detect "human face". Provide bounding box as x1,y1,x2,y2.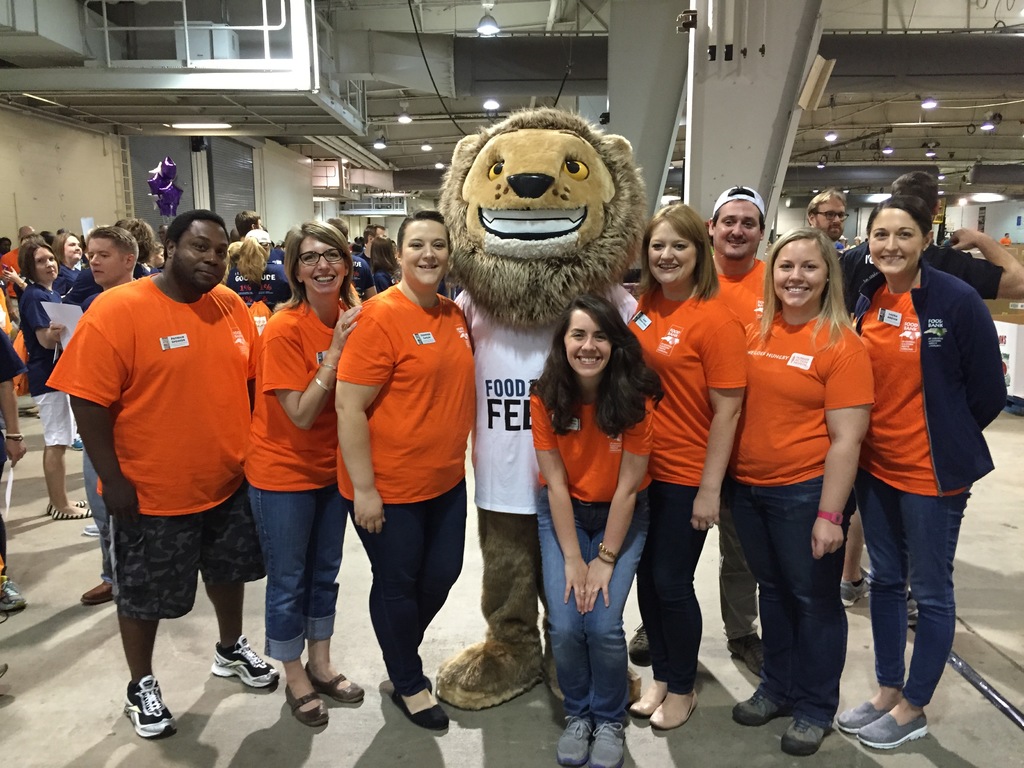
182,217,229,298.
